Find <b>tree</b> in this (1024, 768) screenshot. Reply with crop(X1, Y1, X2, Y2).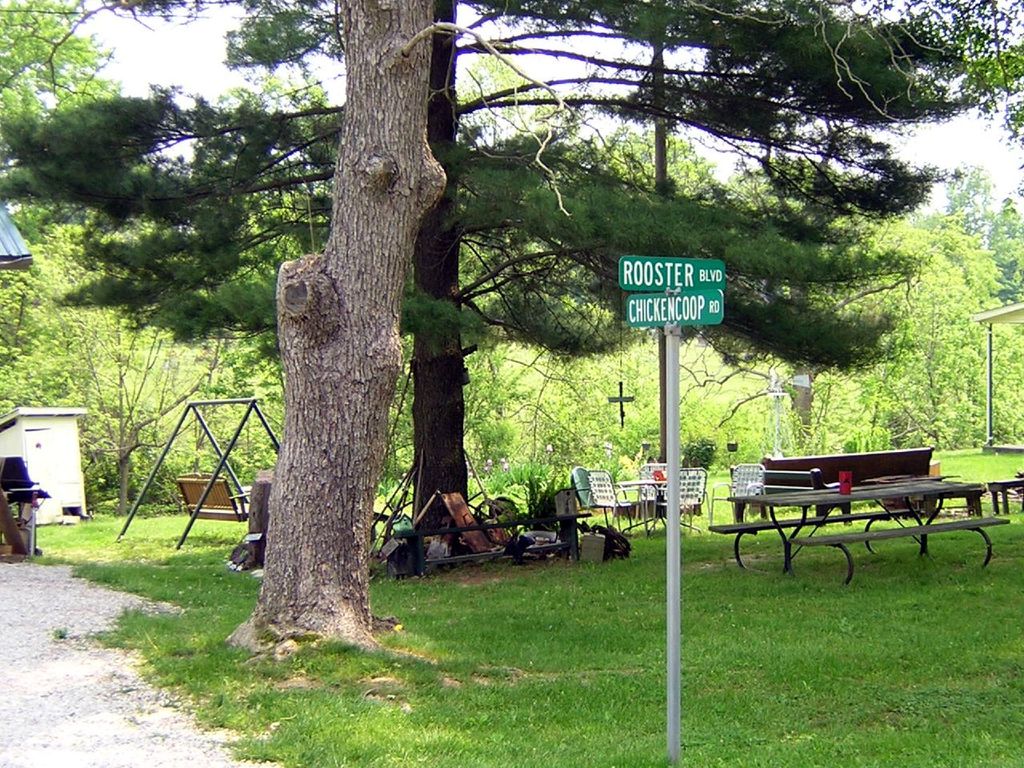
crop(742, 157, 1022, 475).
